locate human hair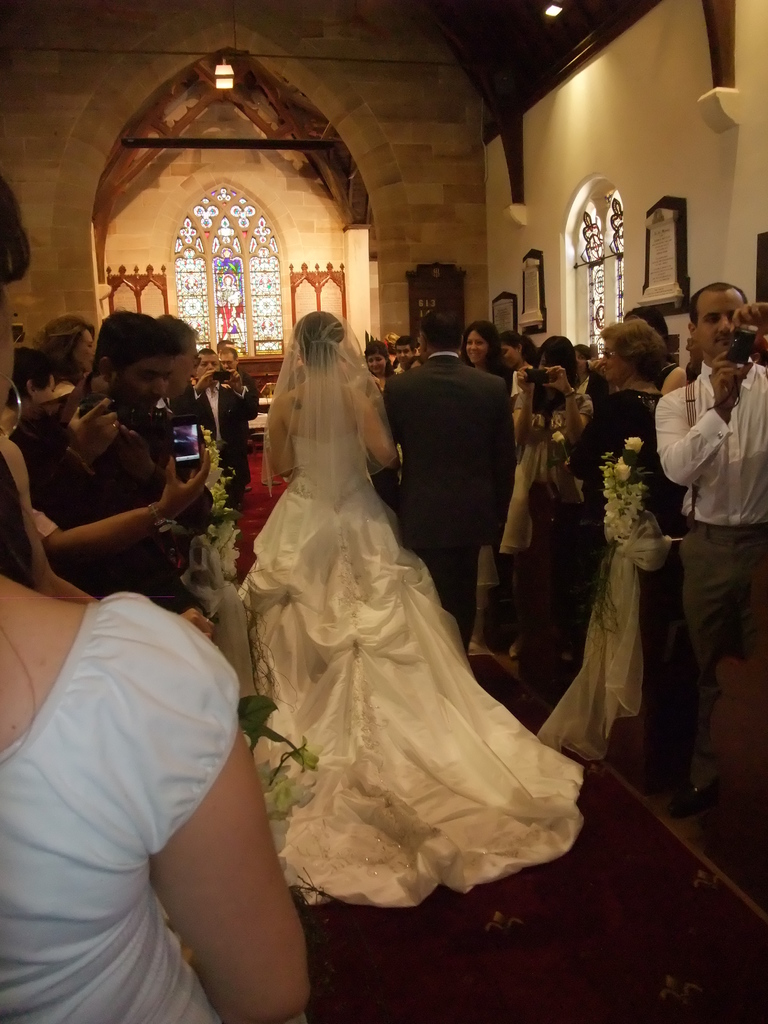
(0, 177, 30, 289)
